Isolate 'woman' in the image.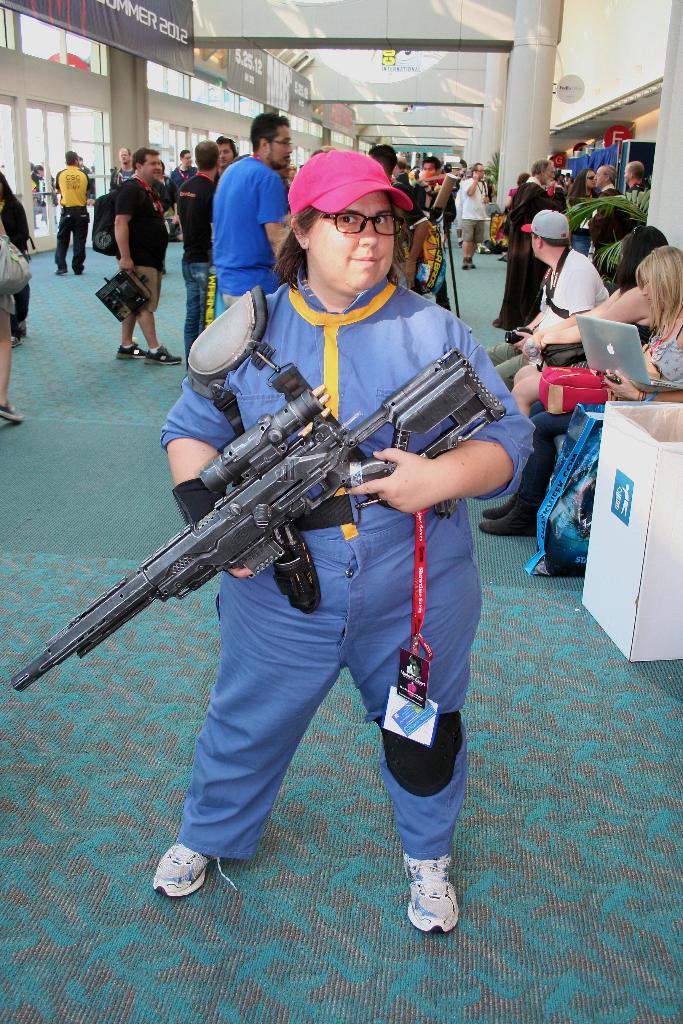
Isolated region: (562, 168, 598, 202).
